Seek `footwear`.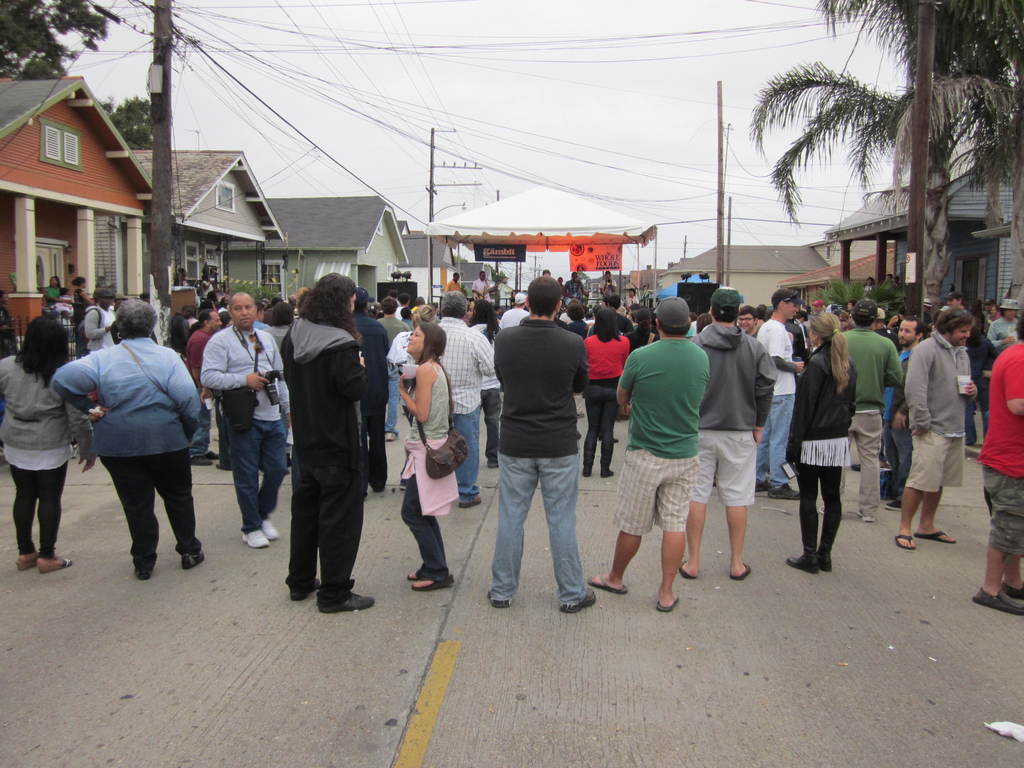
box=[385, 432, 398, 440].
